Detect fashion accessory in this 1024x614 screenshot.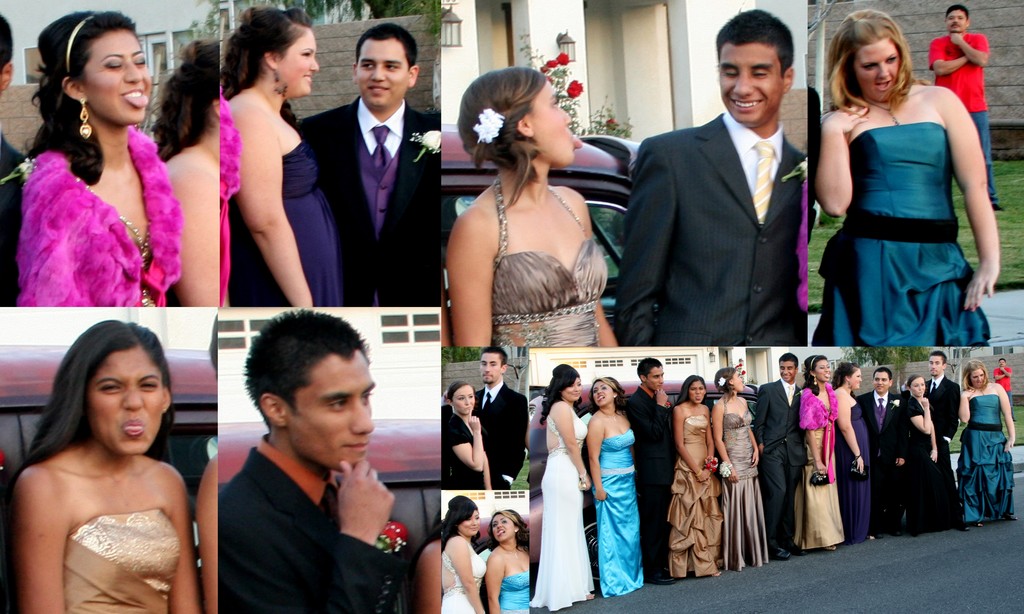
Detection: [845,379,854,390].
